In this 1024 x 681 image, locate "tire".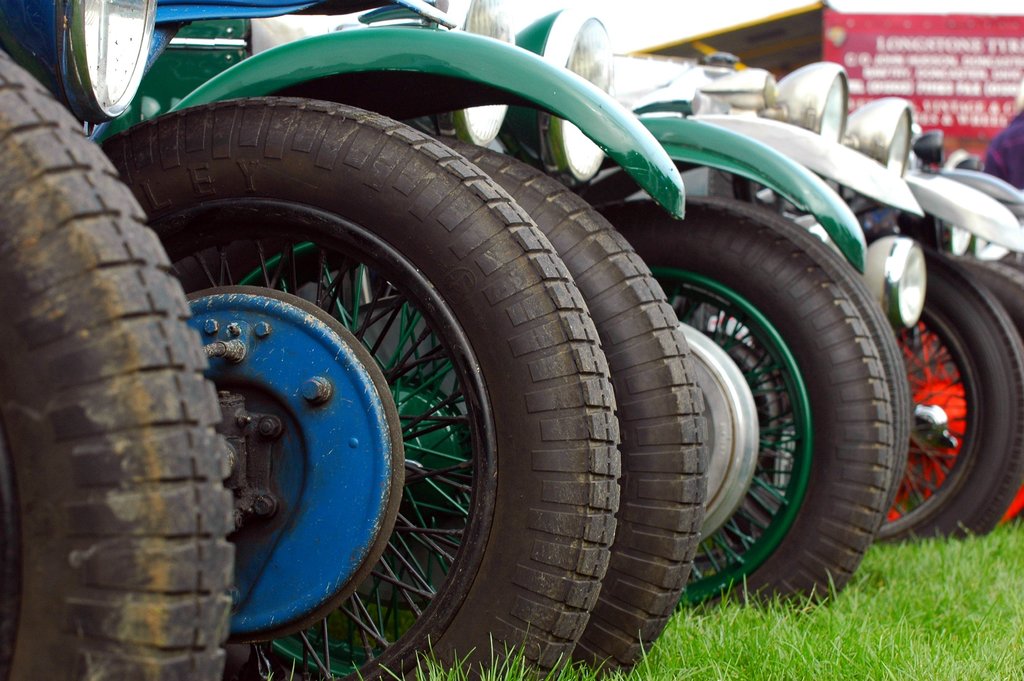
Bounding box: l=873, t=247, r=1023, b=541.
